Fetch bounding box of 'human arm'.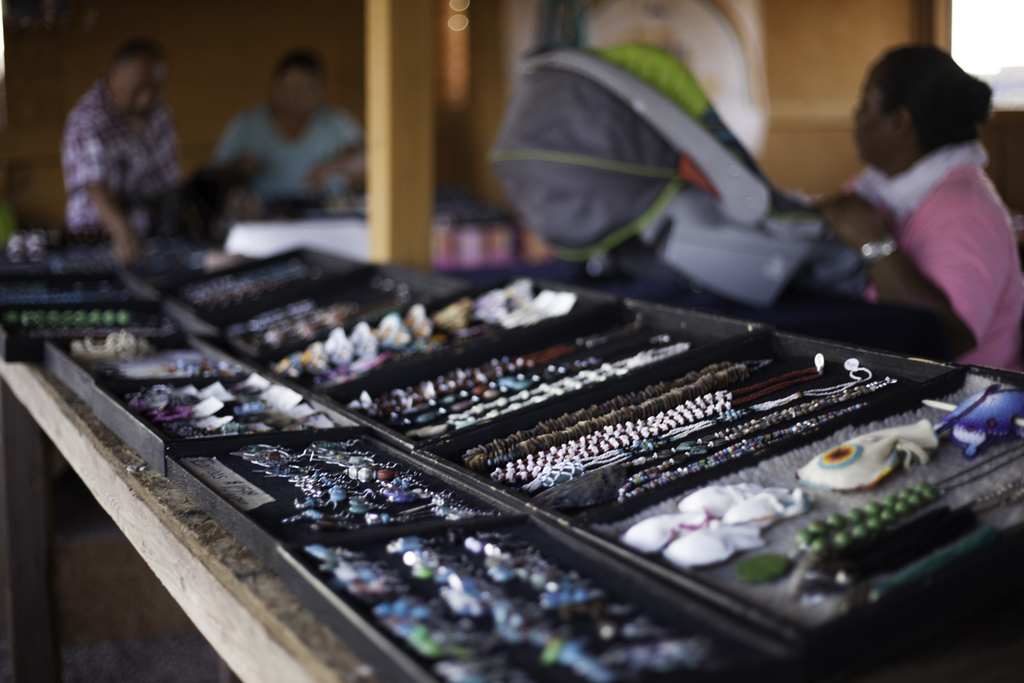
Bbox: [x1=809, y1=186, x2=1016, y2=361].
